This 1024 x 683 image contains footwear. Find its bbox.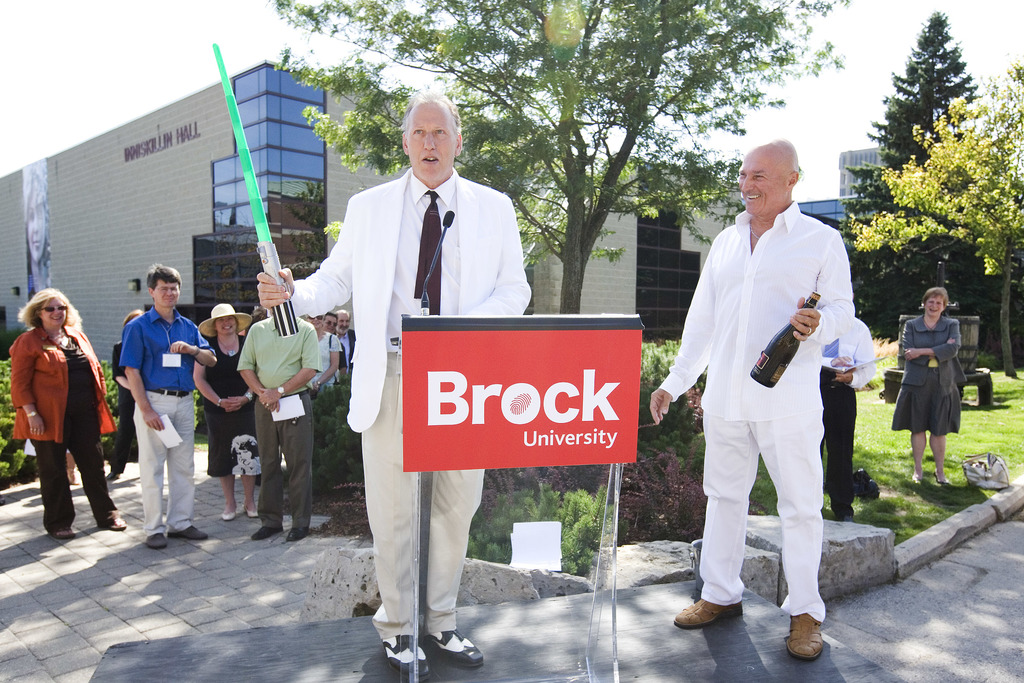
bbox=(671, 596, 743, 630).
